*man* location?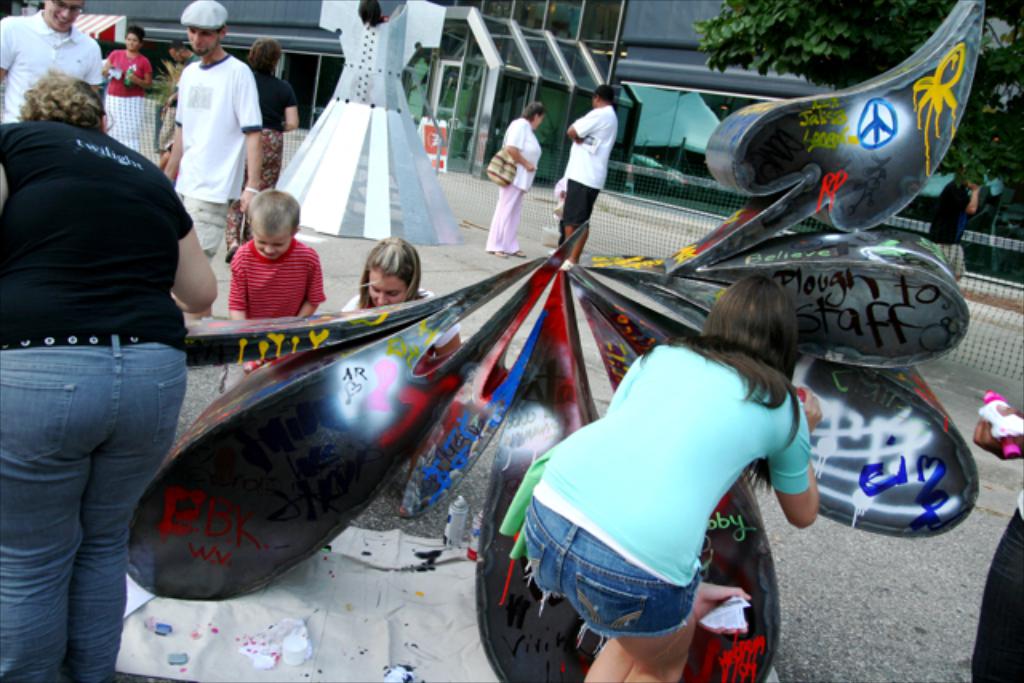
BBox(157, 0, 264, 326)
